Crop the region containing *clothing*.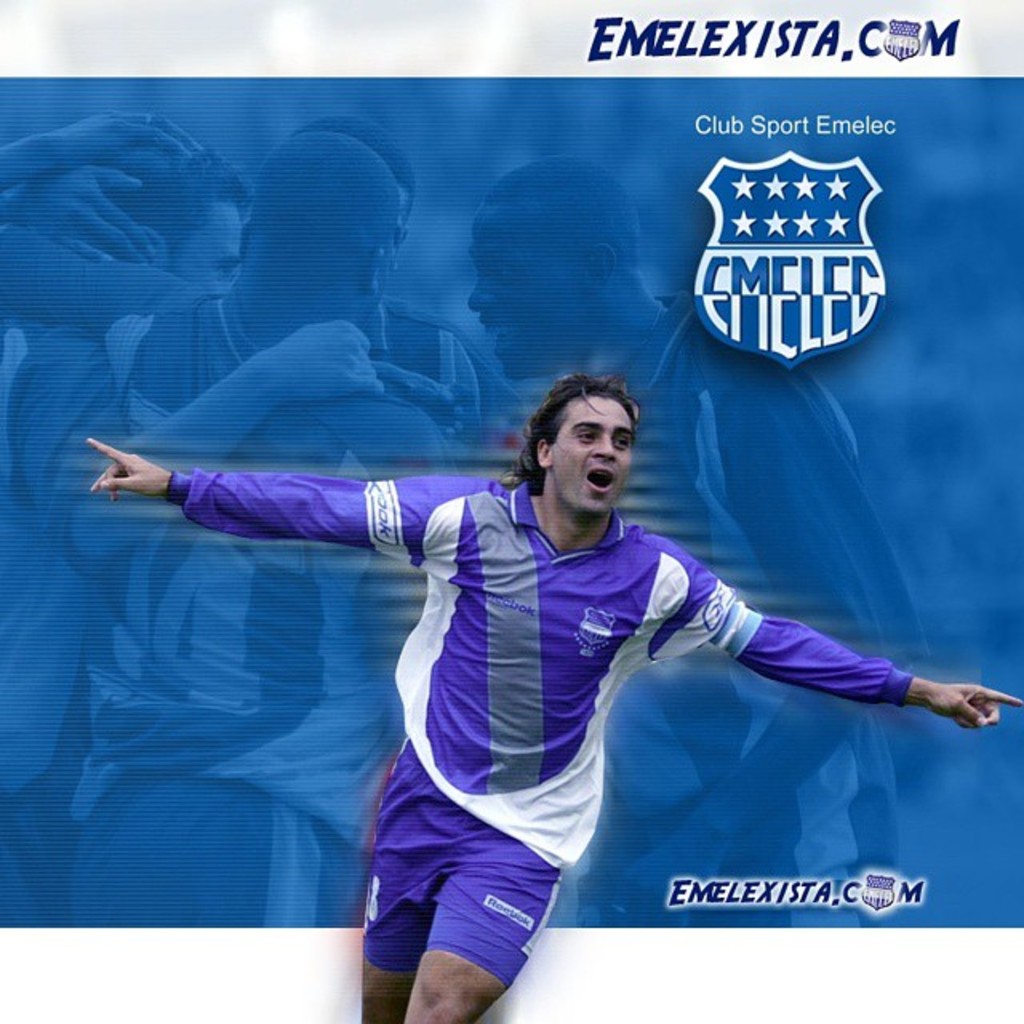
Crop region: (72,283,378,938).
